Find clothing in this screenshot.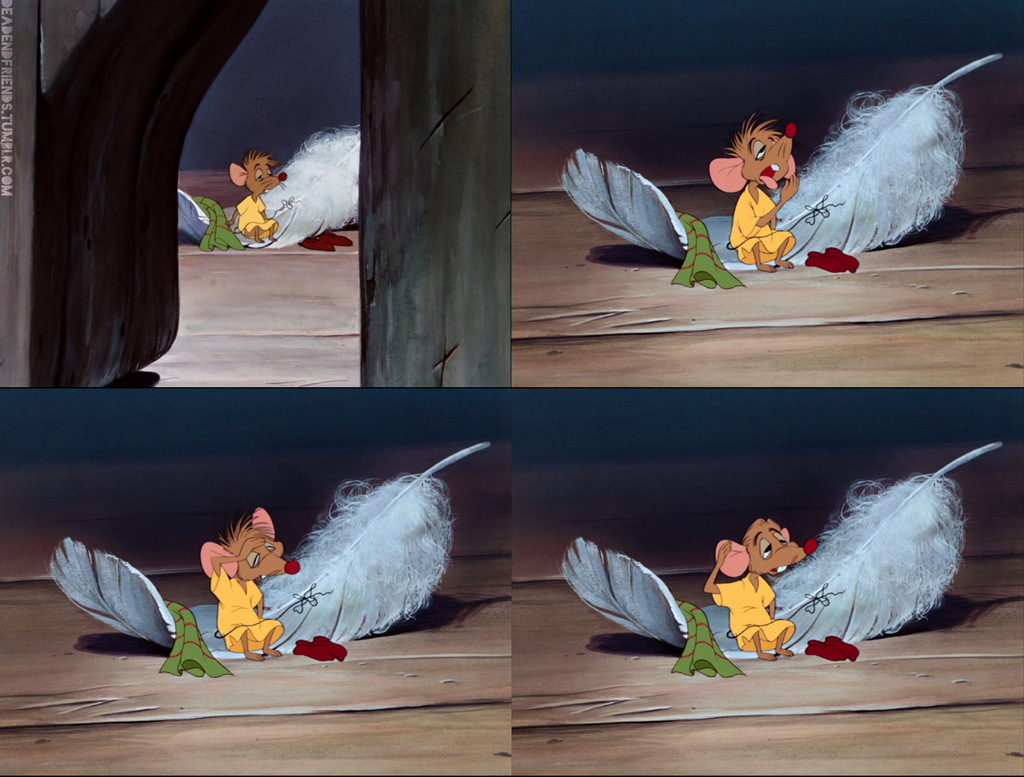
The bounding box for clothing is 237, 193, 278, 241.
